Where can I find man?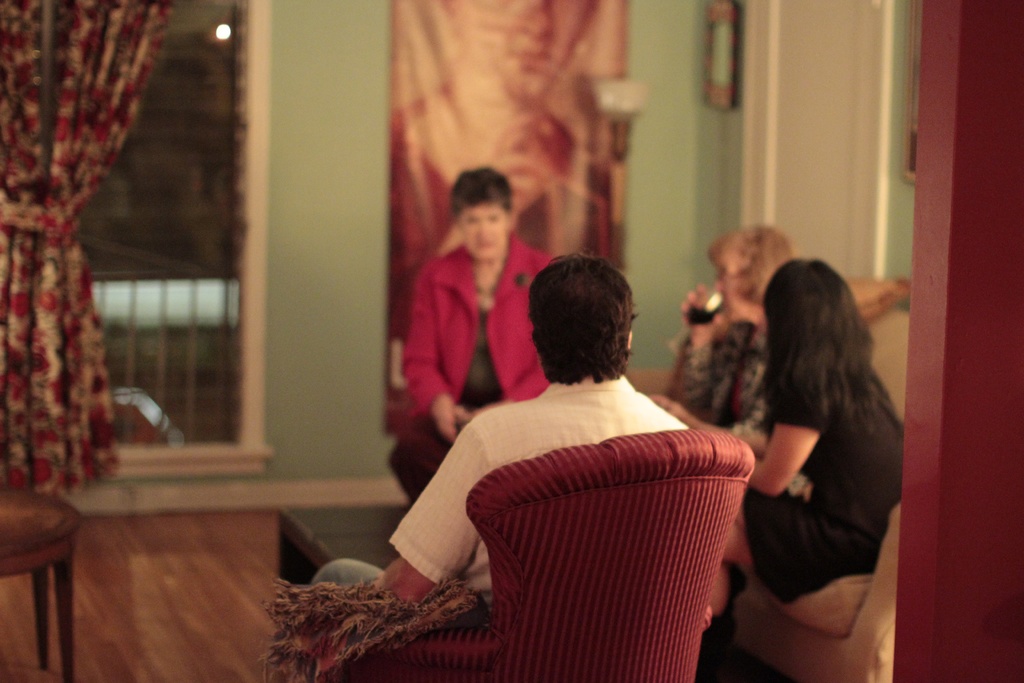
You can find it at l=387, t=249, r=774, b=658.
